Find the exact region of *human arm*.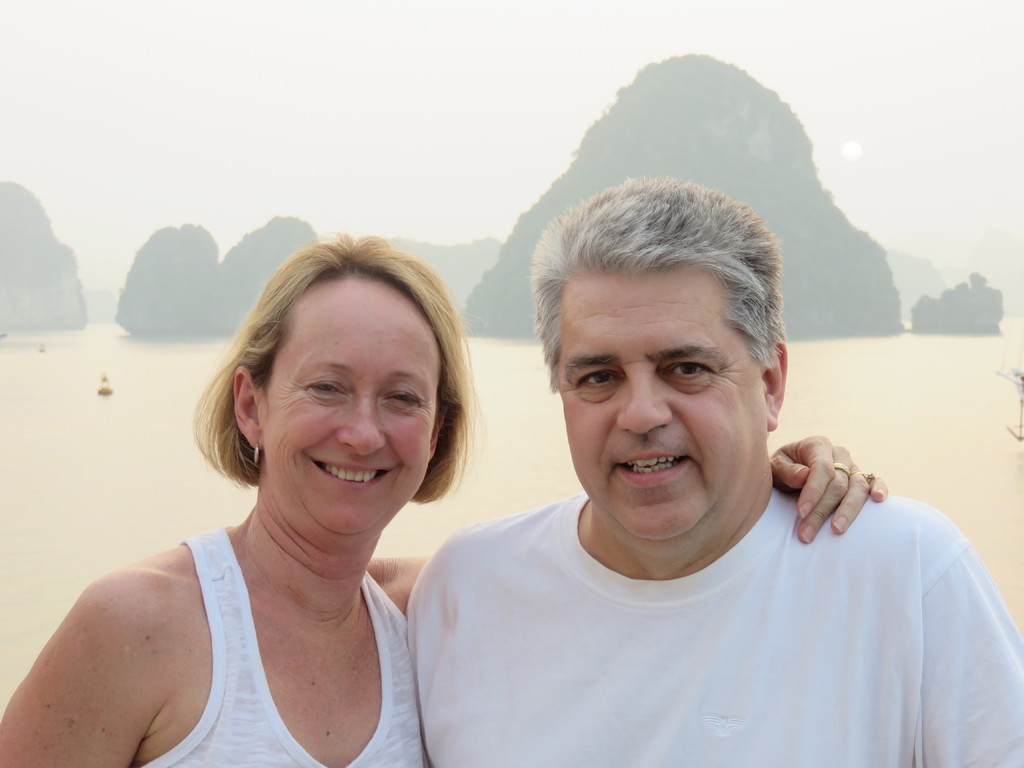
Exact region: l=402, t=431, r=890, b=614.
